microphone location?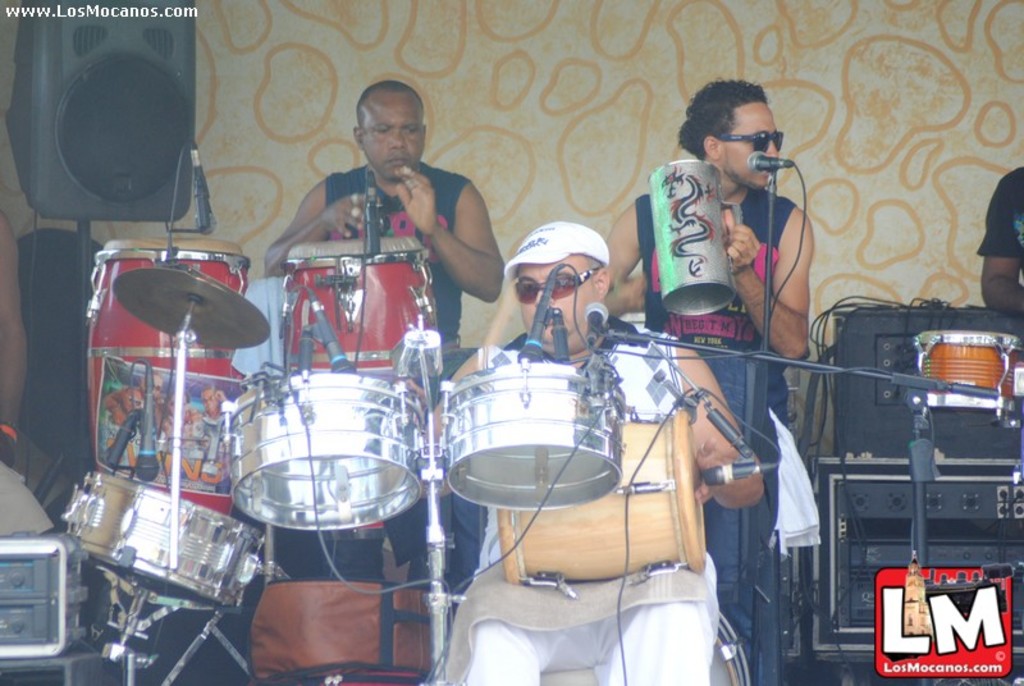
<region>518, 260, 571, 365</region>
